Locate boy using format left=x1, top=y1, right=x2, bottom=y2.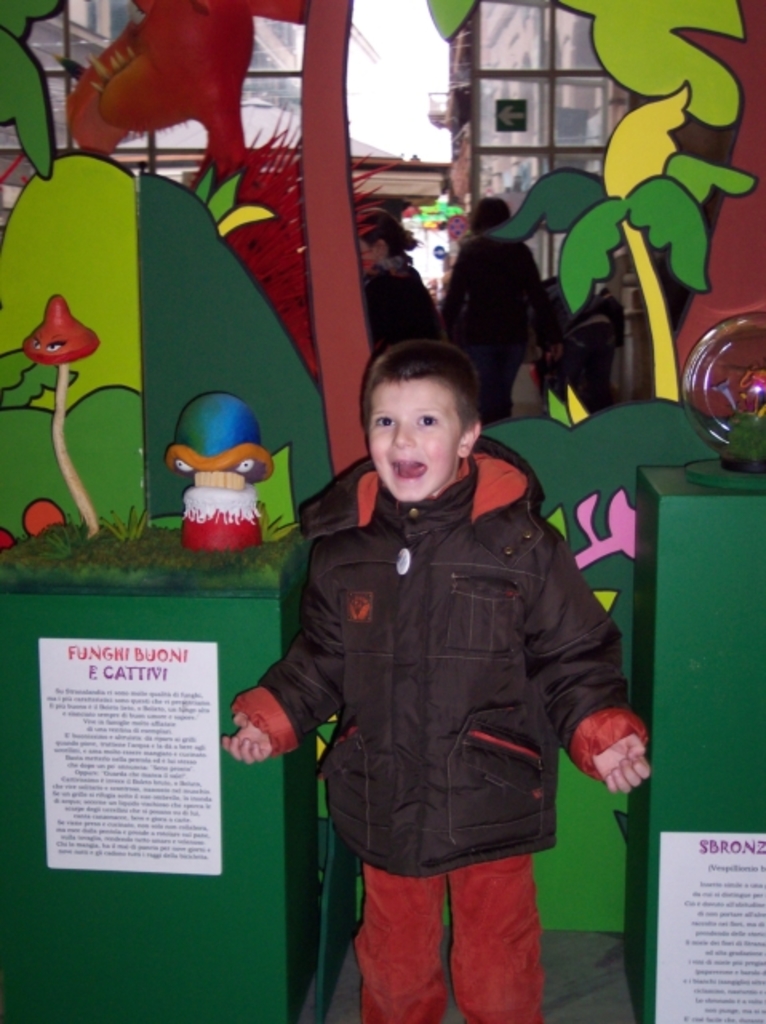
left=249, top=323, right=633, bottom=990.
